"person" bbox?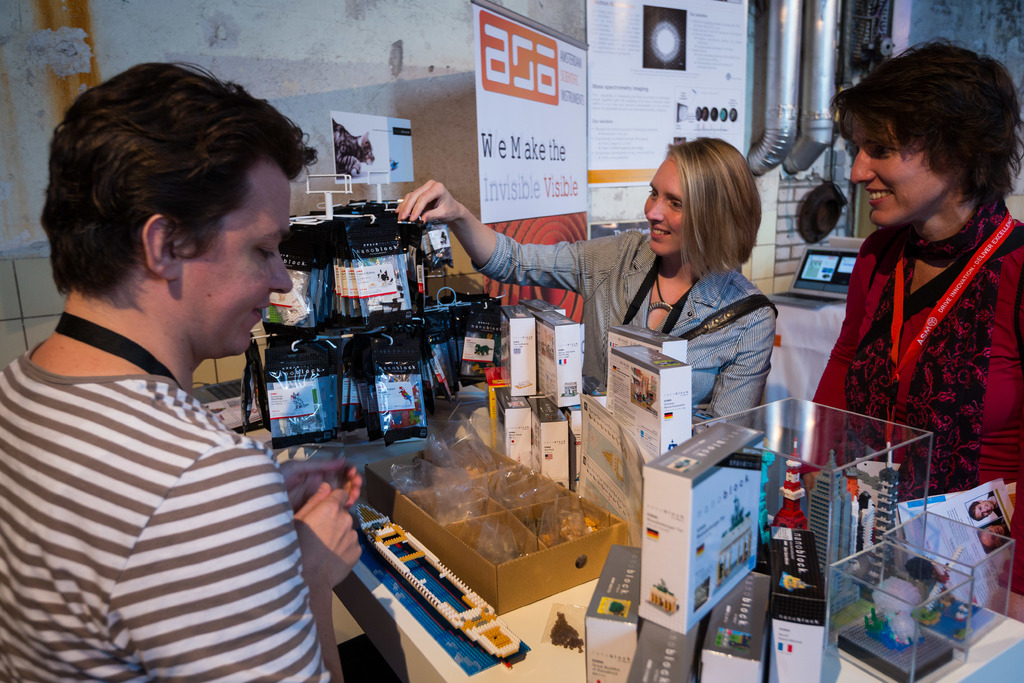
[x1=0, y1=63, x2=363, y2=668]
